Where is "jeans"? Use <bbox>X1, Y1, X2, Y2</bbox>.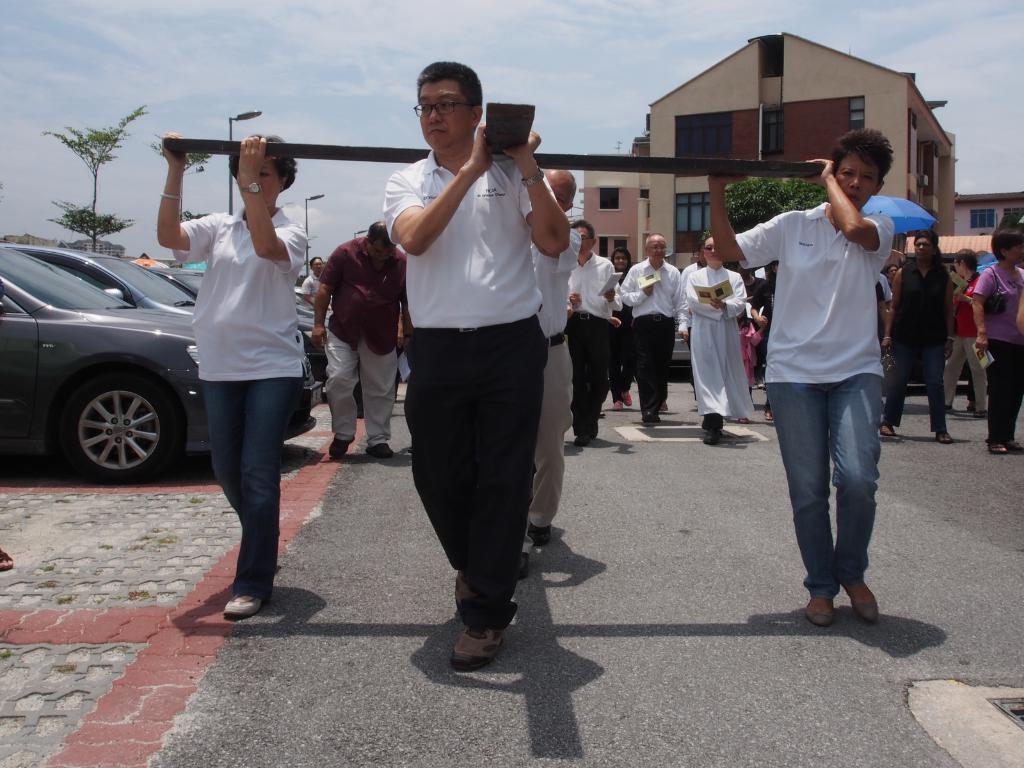
<bbox>768, 356, 889, 625</bbox>.
